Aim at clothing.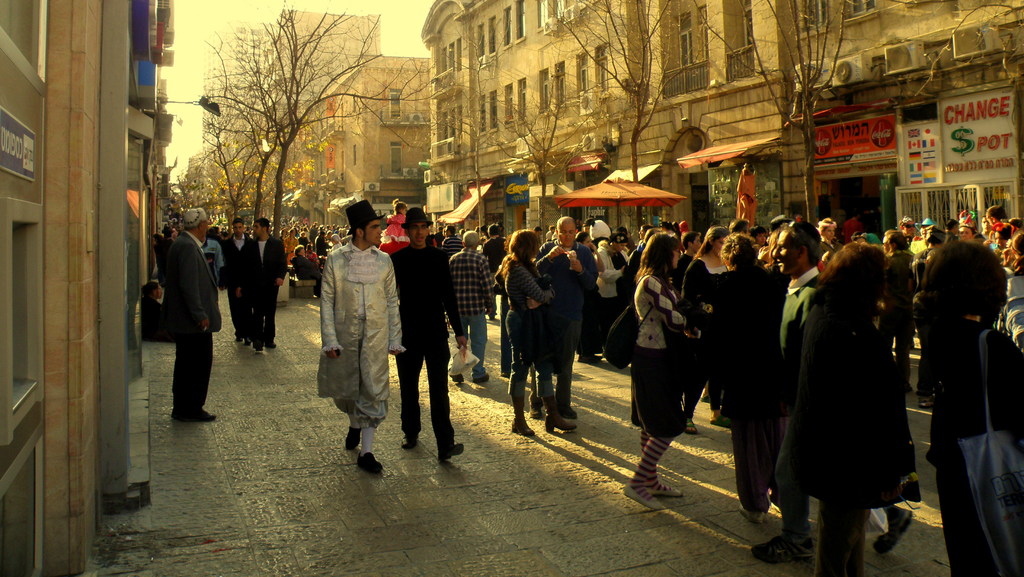
Aimed at (315, 233, 332, 254).
